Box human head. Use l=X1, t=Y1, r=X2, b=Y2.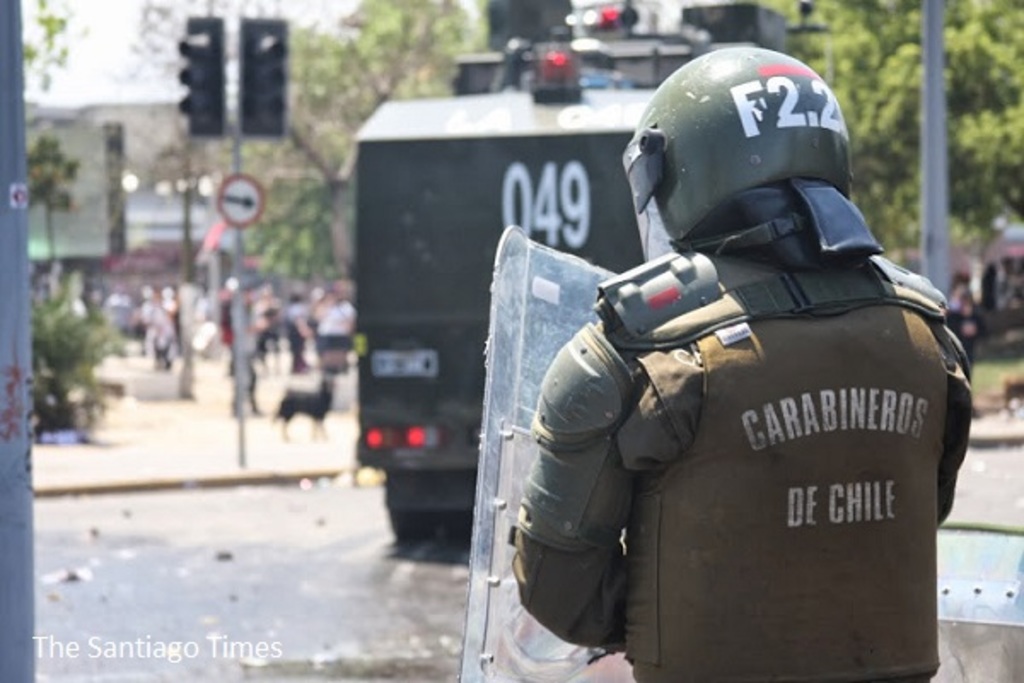
l=628, t=48, r=858, b=263.
